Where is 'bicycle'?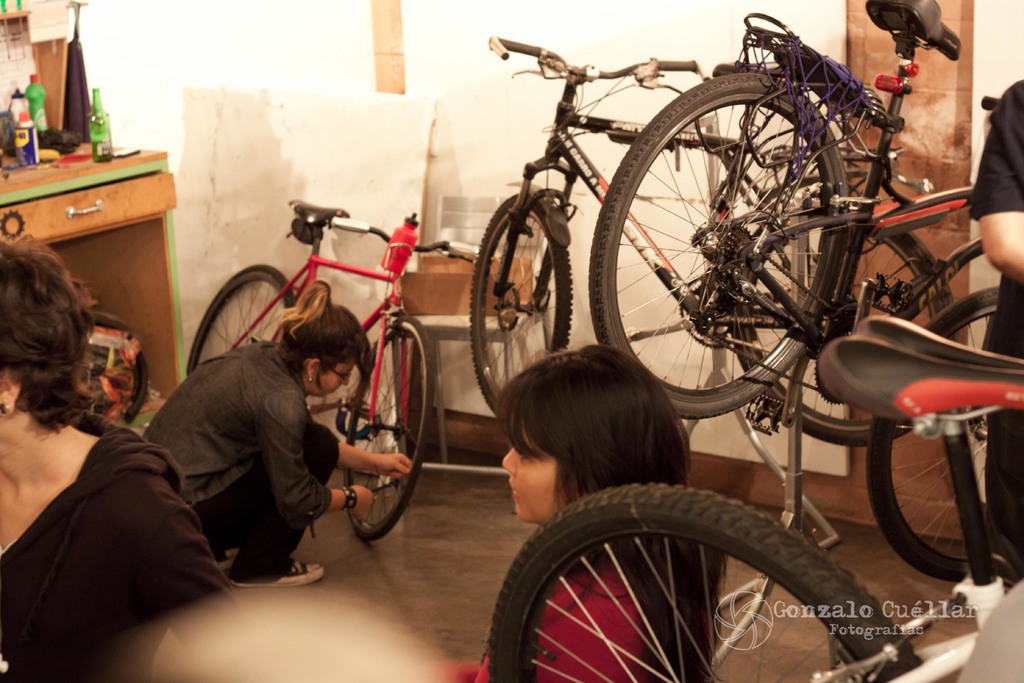
(184, 197, 486, 536).
